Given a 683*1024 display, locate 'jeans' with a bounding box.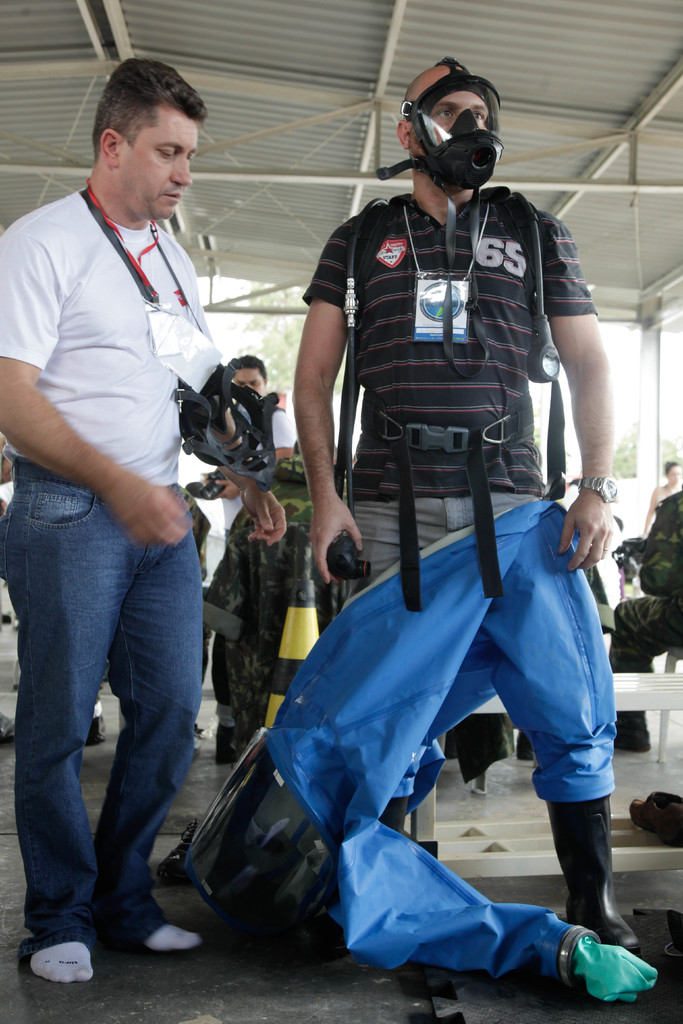
Located: box(10, 481, 213, 977).
